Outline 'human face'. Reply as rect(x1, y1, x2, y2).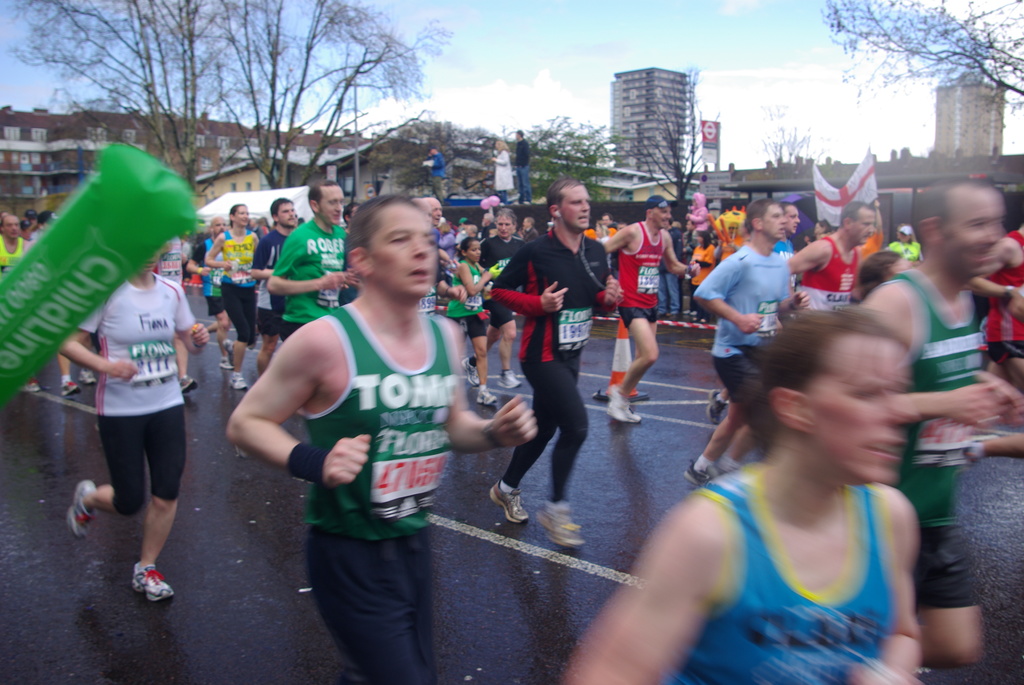
rect(812, 336, 917, 484).
